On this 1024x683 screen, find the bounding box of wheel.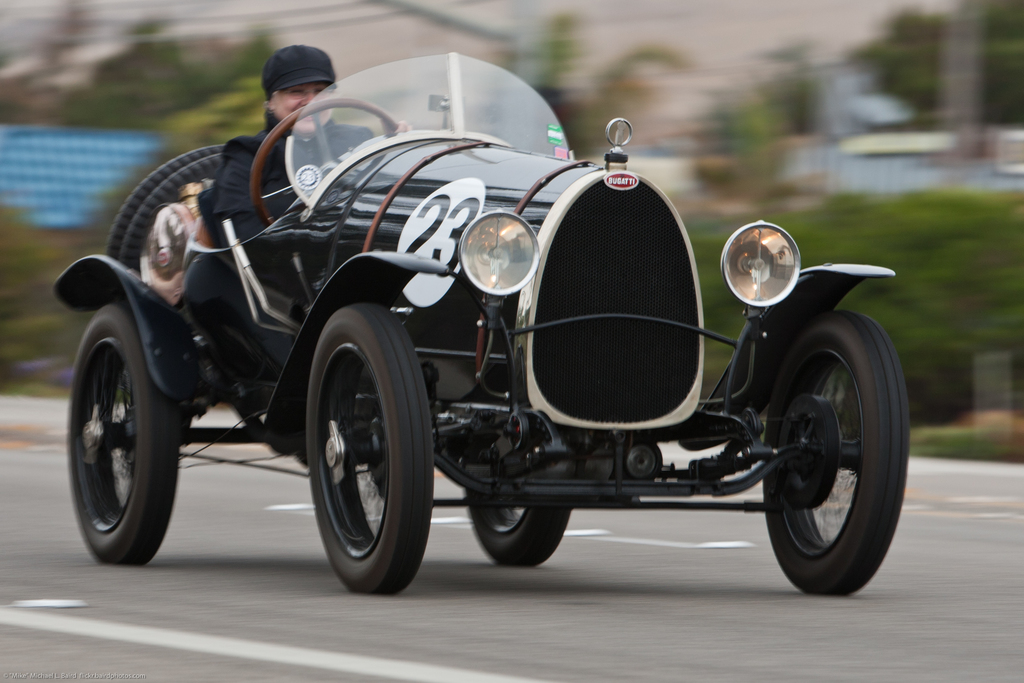
Bounding box: <region>63, 297, 172, 566</region>.
